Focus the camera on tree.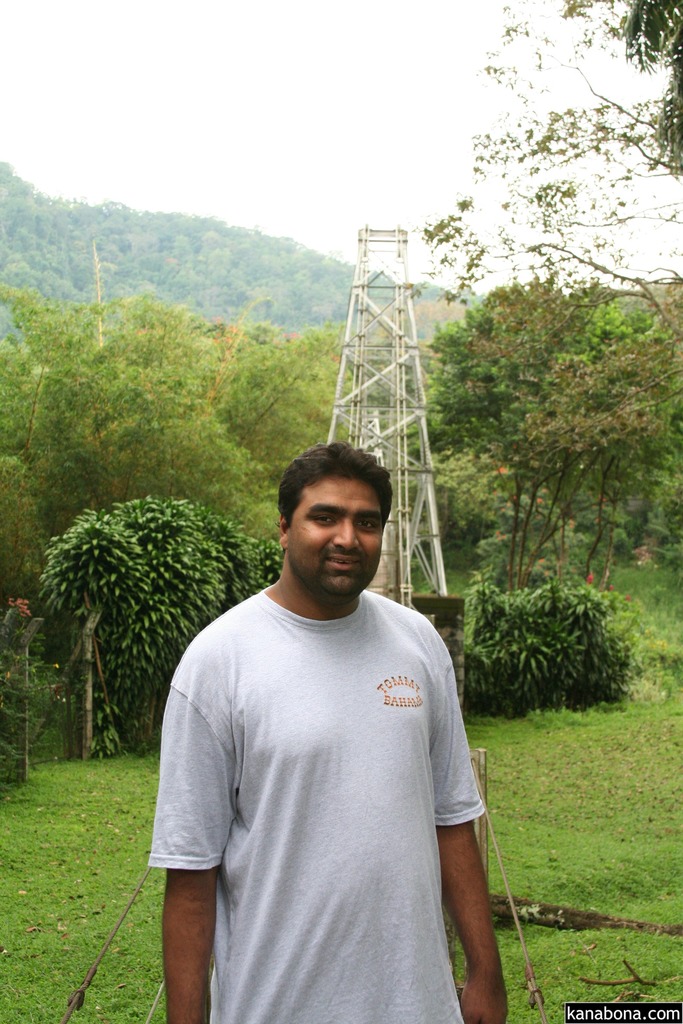
Focus region: [424,218,662,687].
